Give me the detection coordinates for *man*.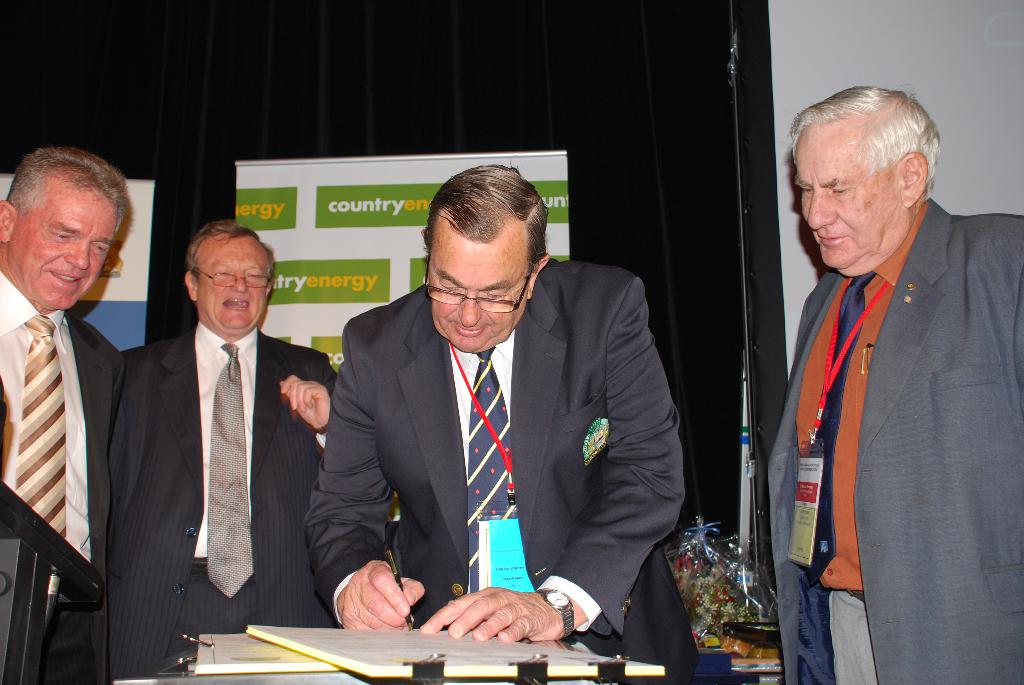
bbox=[99, 223, 336, 684].
